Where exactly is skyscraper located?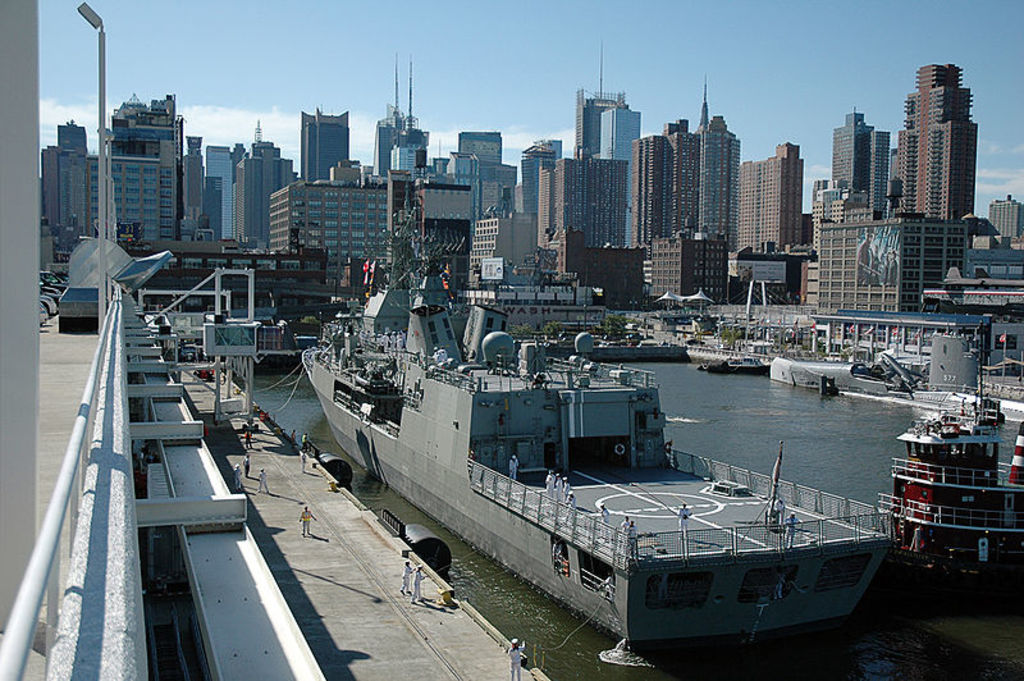
Its bounding box is [left=992, top=191, right=1023, bottom=246].
